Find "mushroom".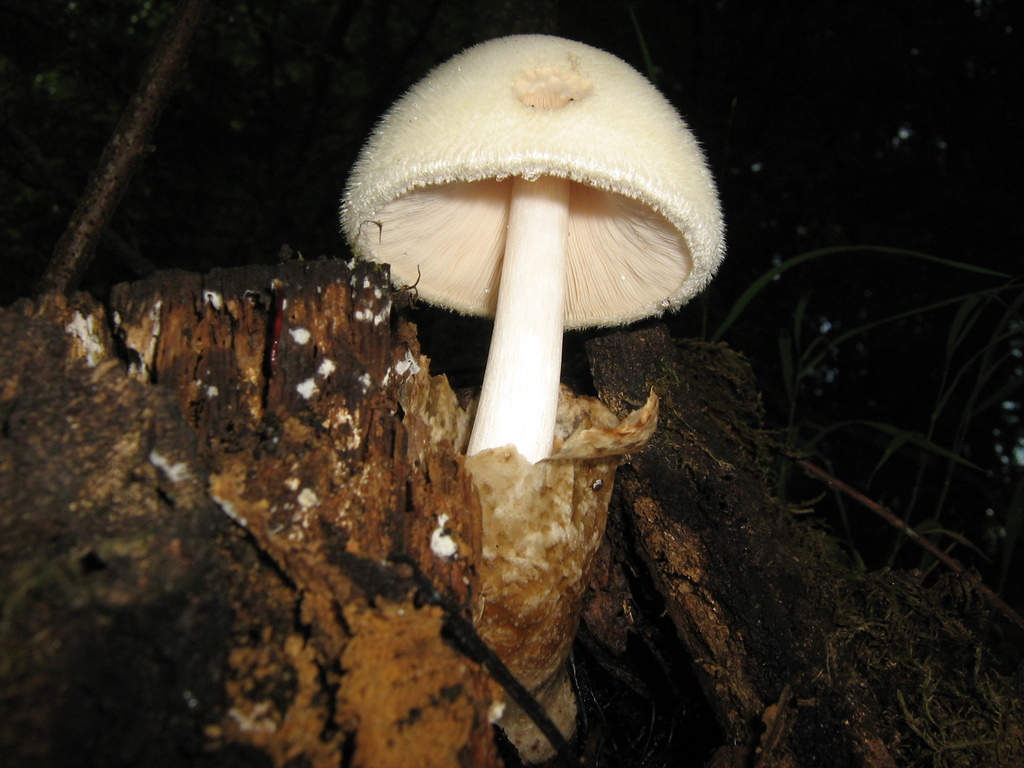
<bbox>339, 28, 726, 550</bbox>.
